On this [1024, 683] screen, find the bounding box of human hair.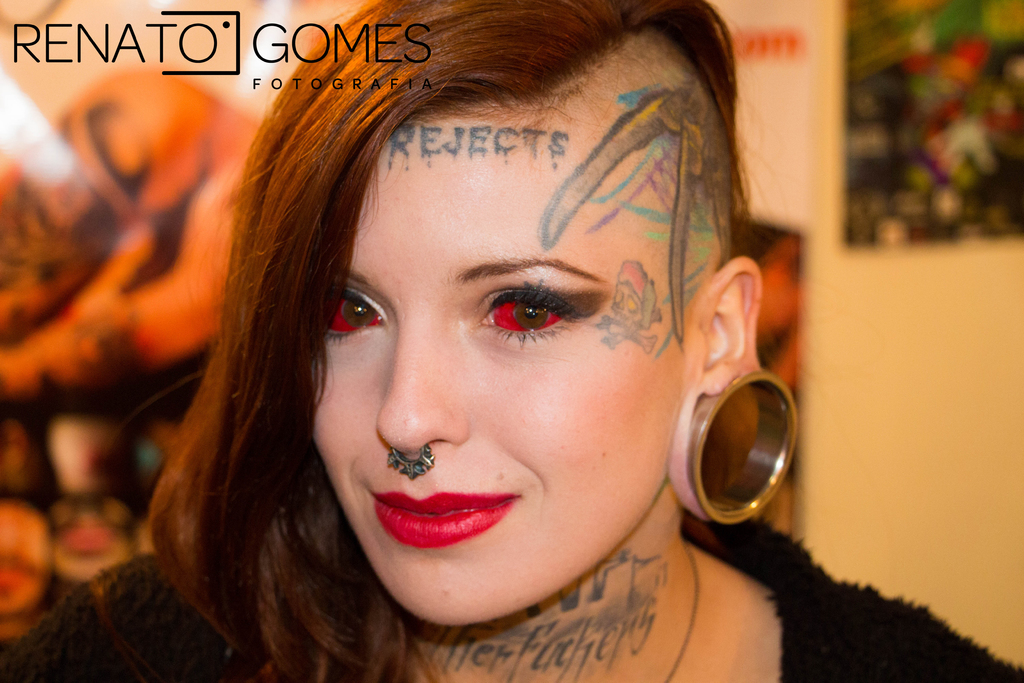
Bounding box: locate(129, 13, 795, 668).
